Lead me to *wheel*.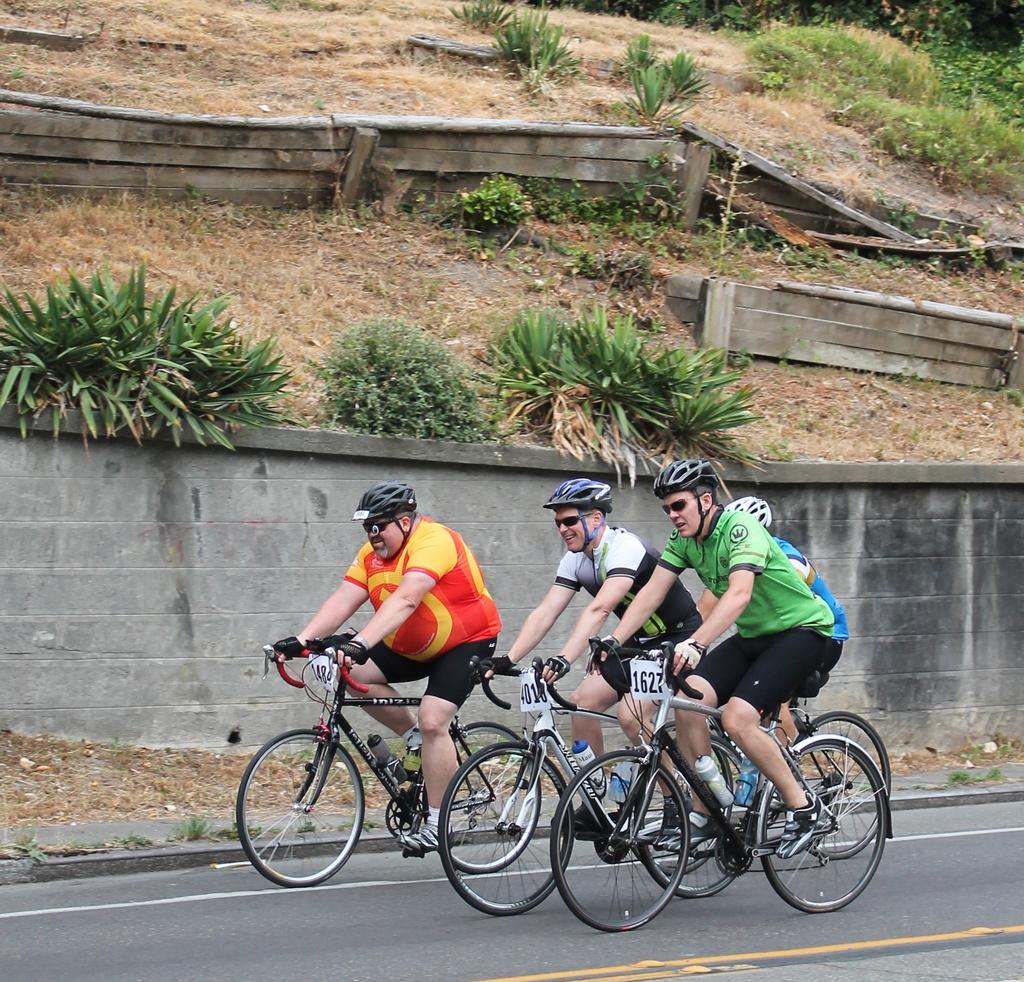
Lead to {"x1": 438, "y1": 741, "x2": 576, "y2": 910}.
